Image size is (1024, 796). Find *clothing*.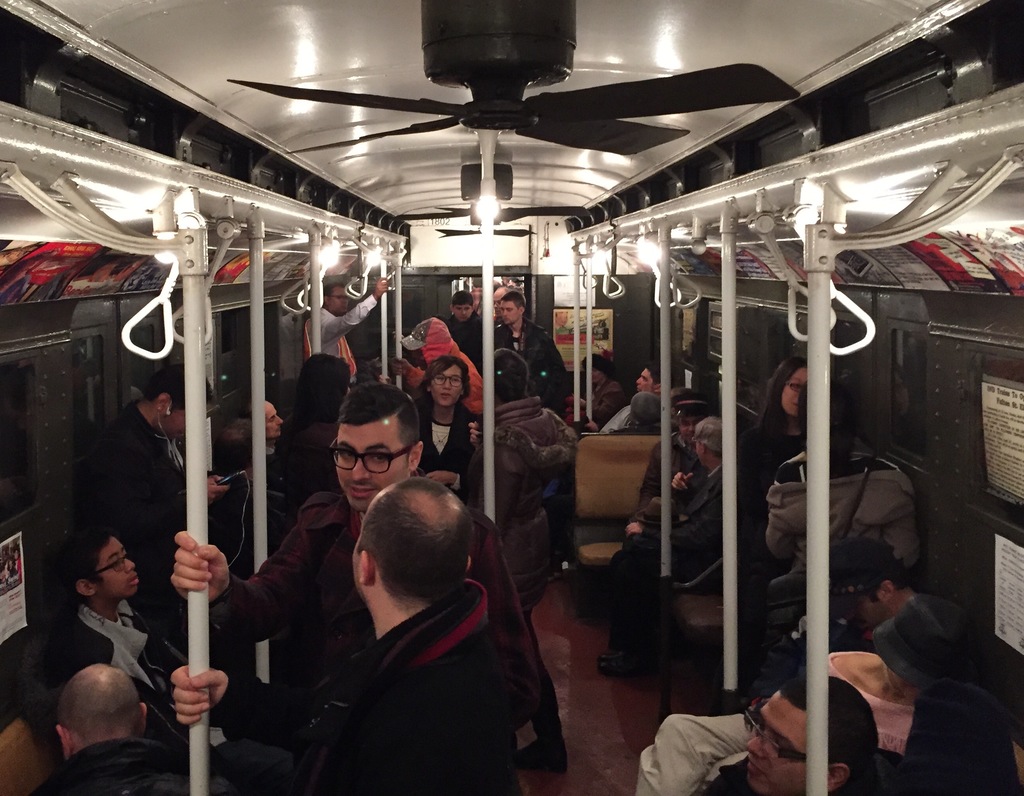
bbox(74, 409, 205, 648).
